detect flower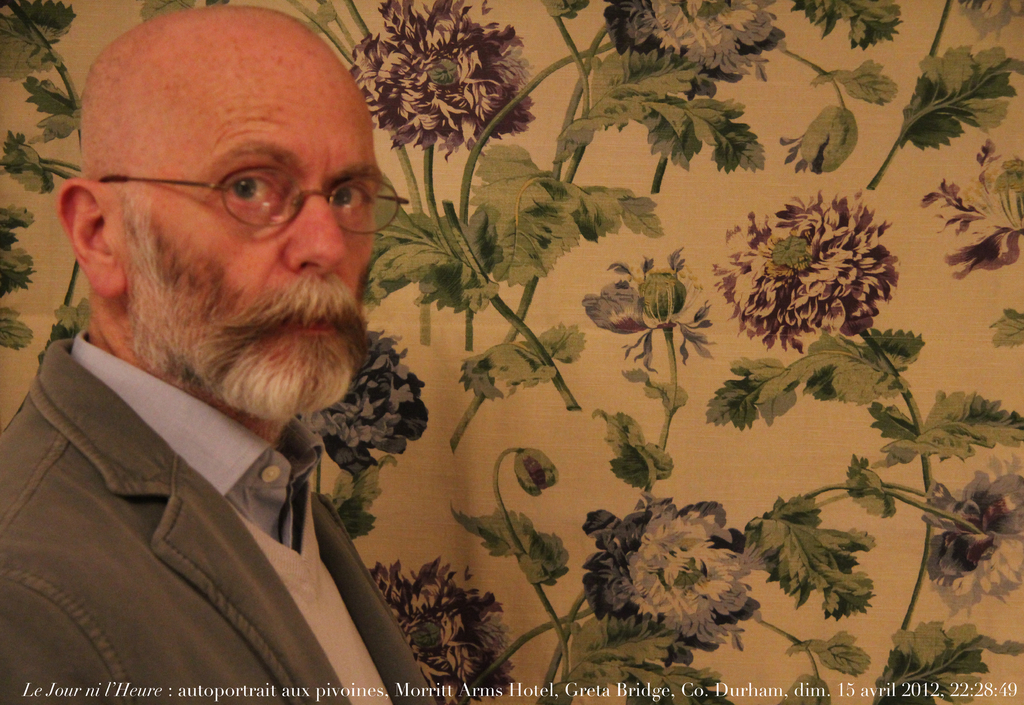
(left=345, top=0, right=540, bottom=152)
